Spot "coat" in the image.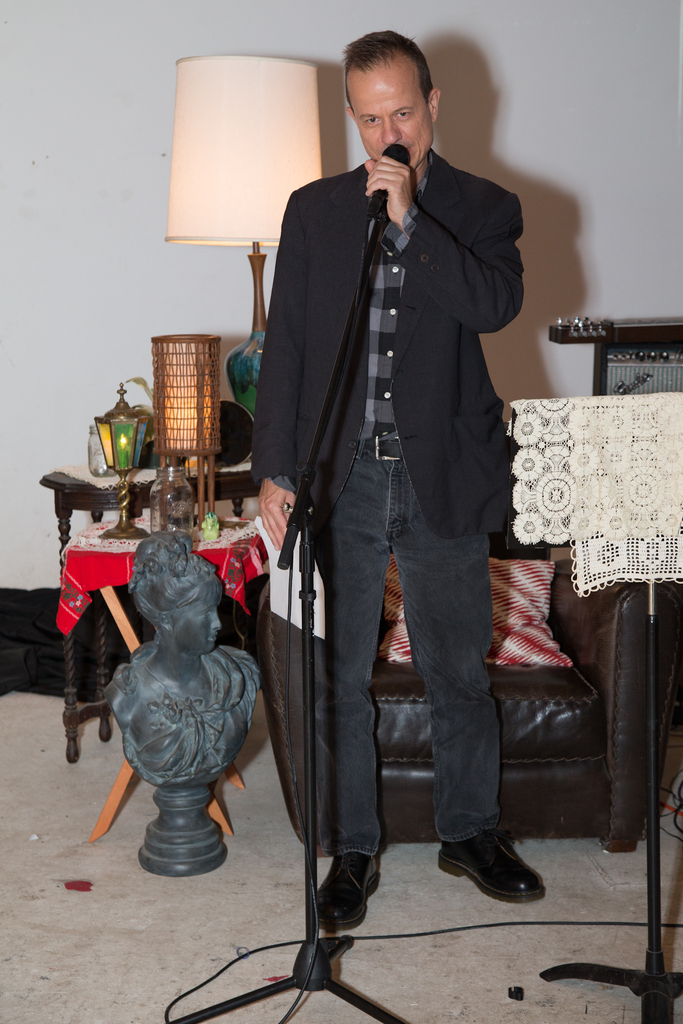
"coat" found at locate(263, 72, 530, 581).
